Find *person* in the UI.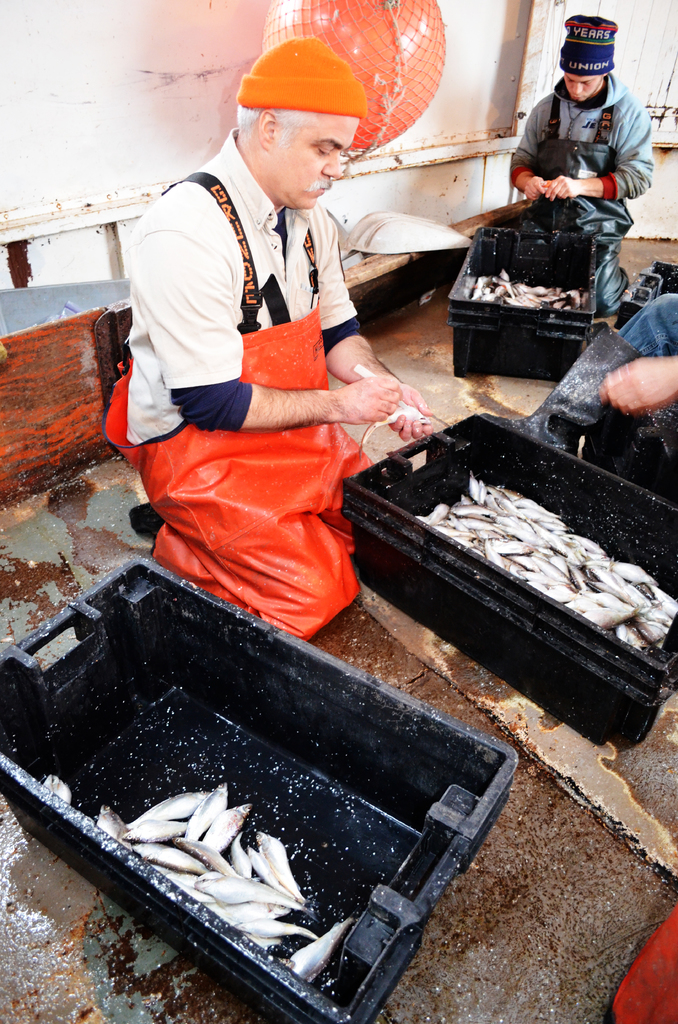
UI element at [left=513, top=15, right=651, bottom=320].
